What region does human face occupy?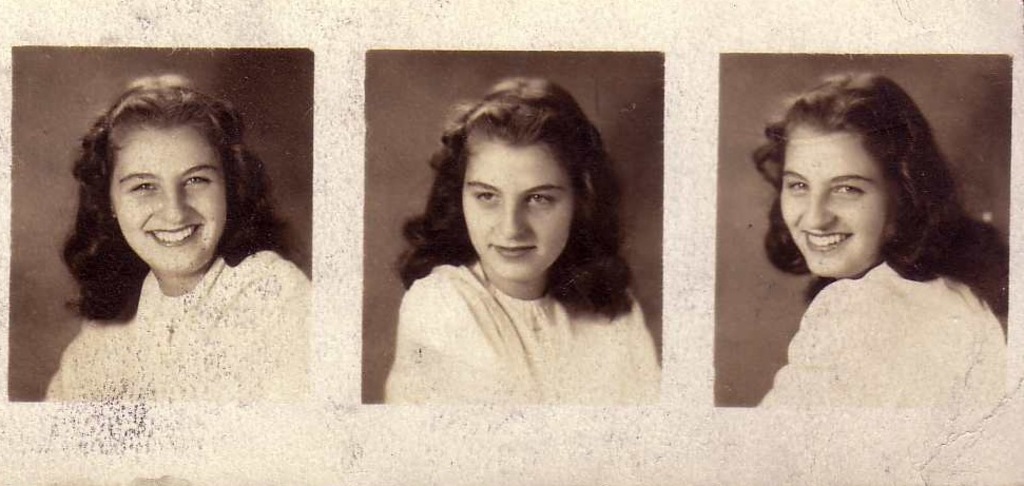
<box>99,121,225,269</box>.
